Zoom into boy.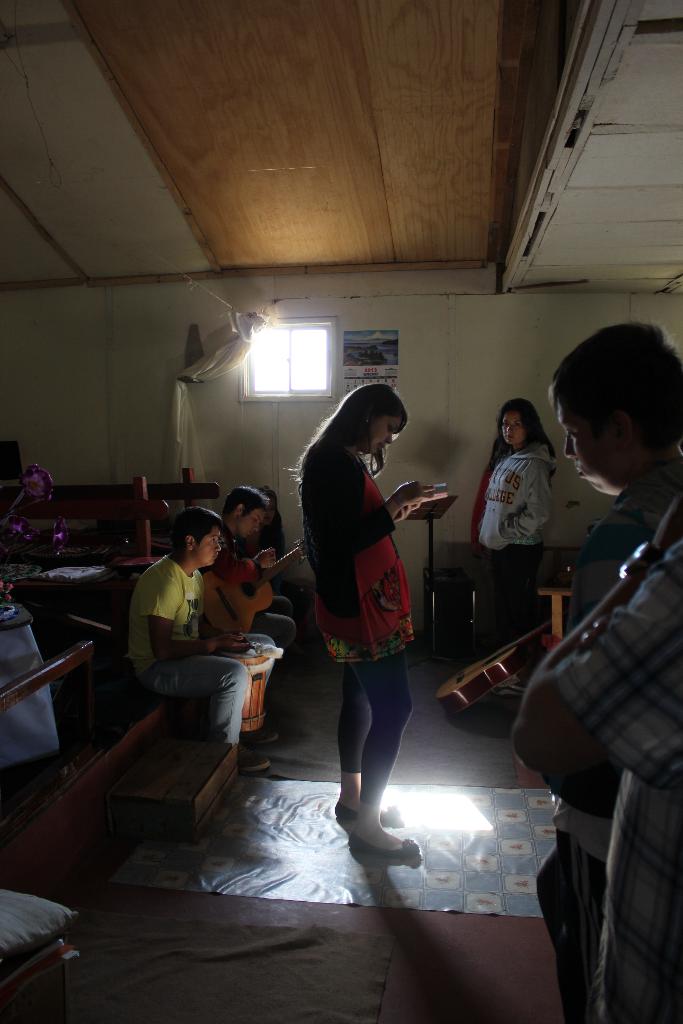
Zoom target: (445,317,682,1023).
